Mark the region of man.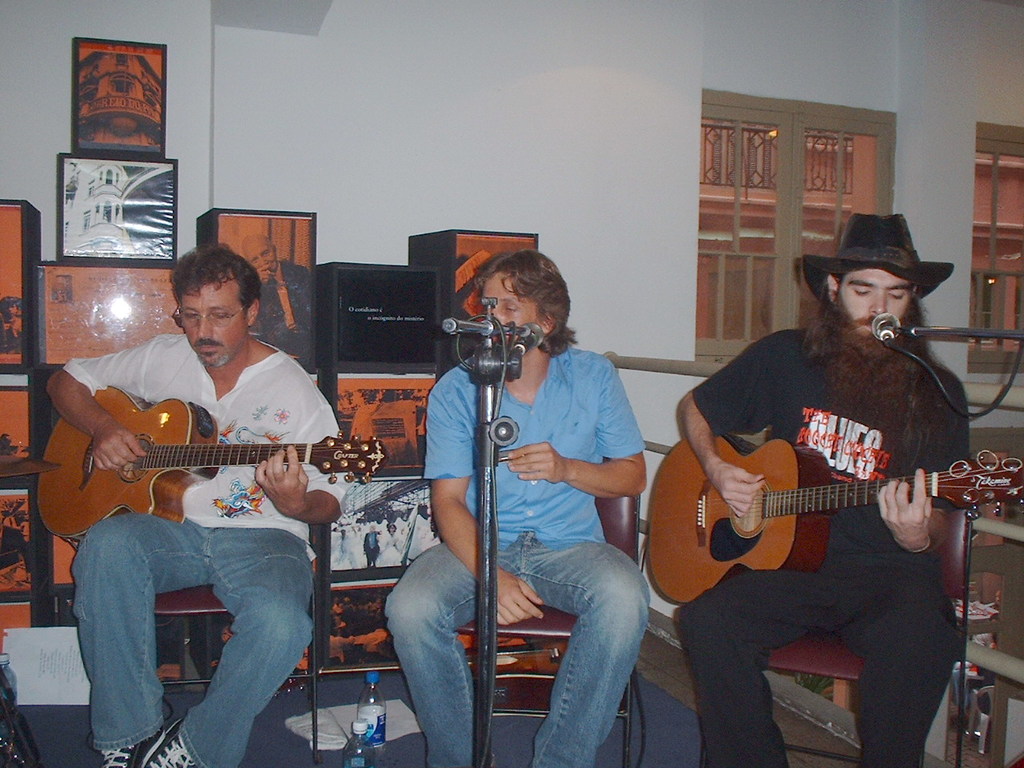
Region: pyautogui.locateOnScreen(46, 242, 354, 767).
